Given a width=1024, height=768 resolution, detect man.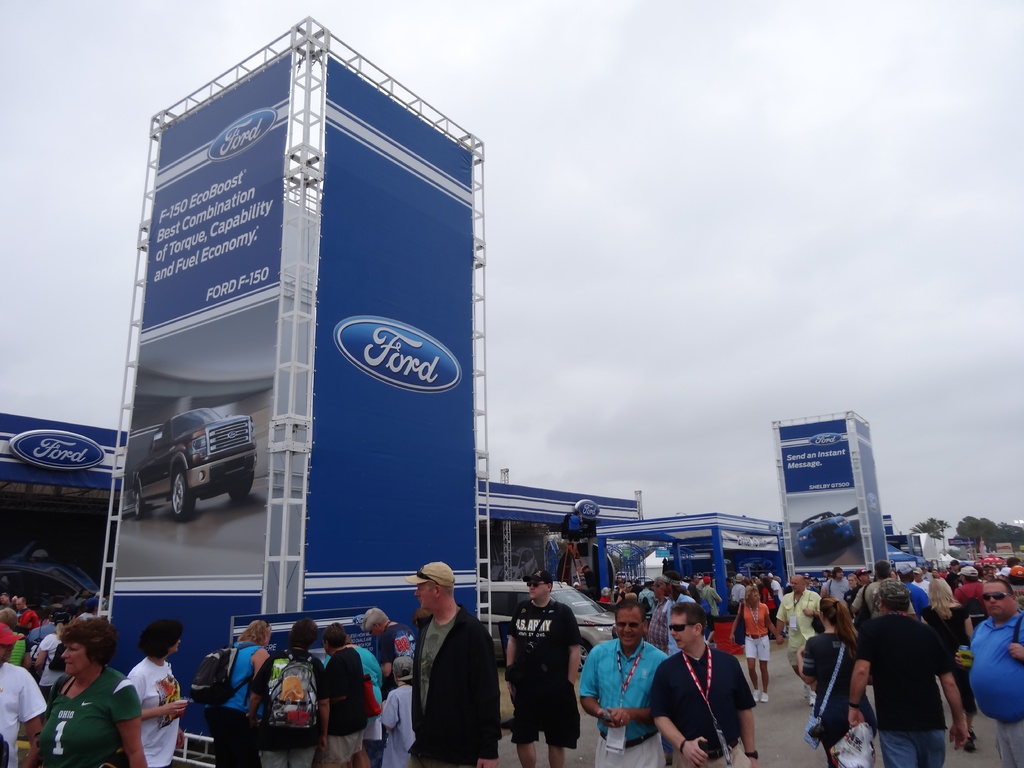
[left=848, top=564, right=918, bottom=621].
